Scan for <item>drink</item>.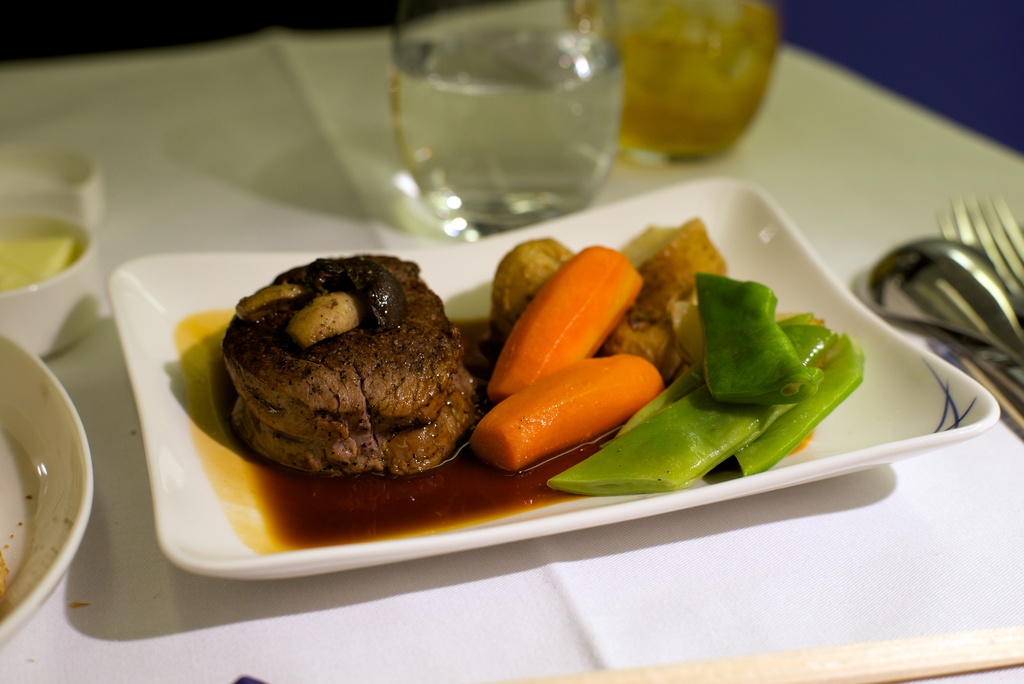
Scan result: (344, 12, 637, 240).
